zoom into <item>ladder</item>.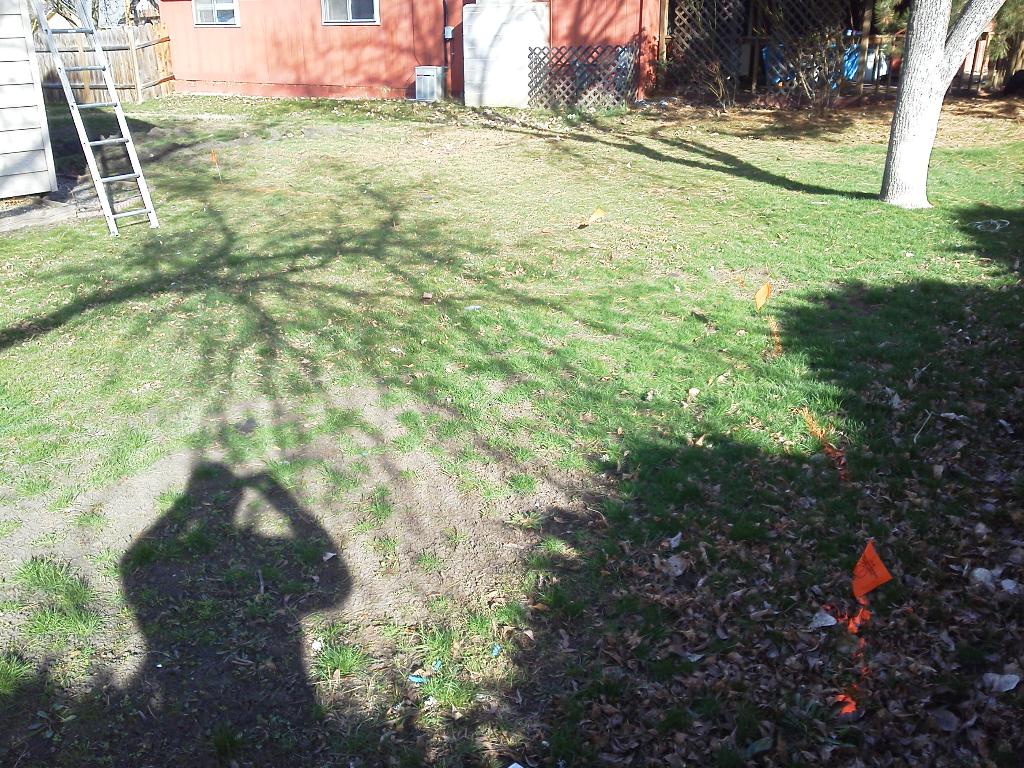
Zoom target: bbox(29, 0, 163, 236).
